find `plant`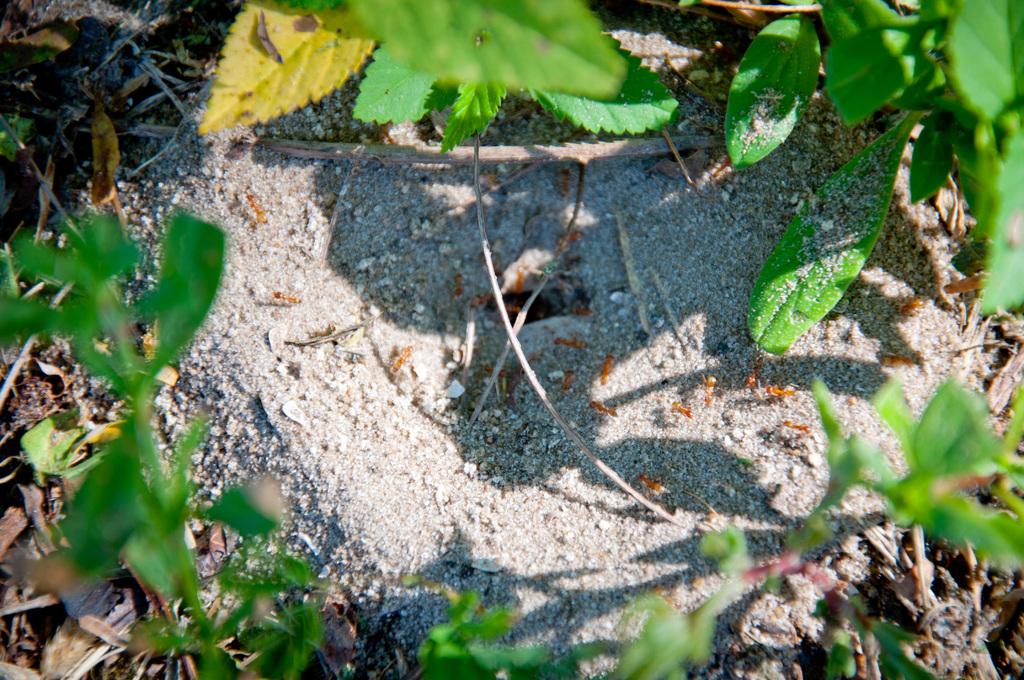
[193,0,1020,366]
